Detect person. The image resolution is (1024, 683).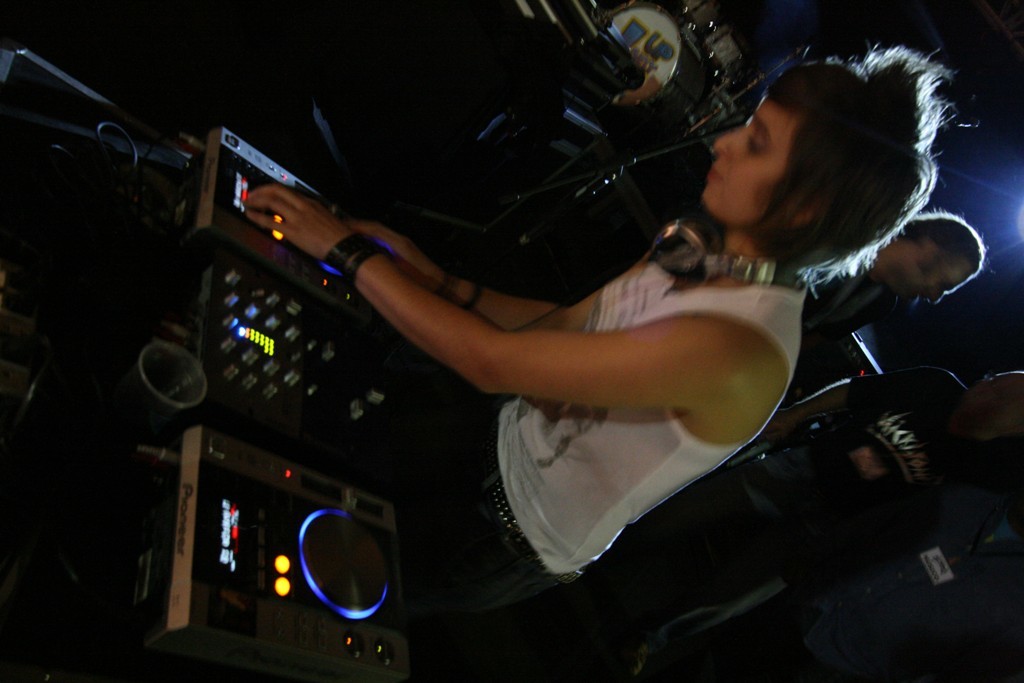
BBox(218, 59, 846, 682).
